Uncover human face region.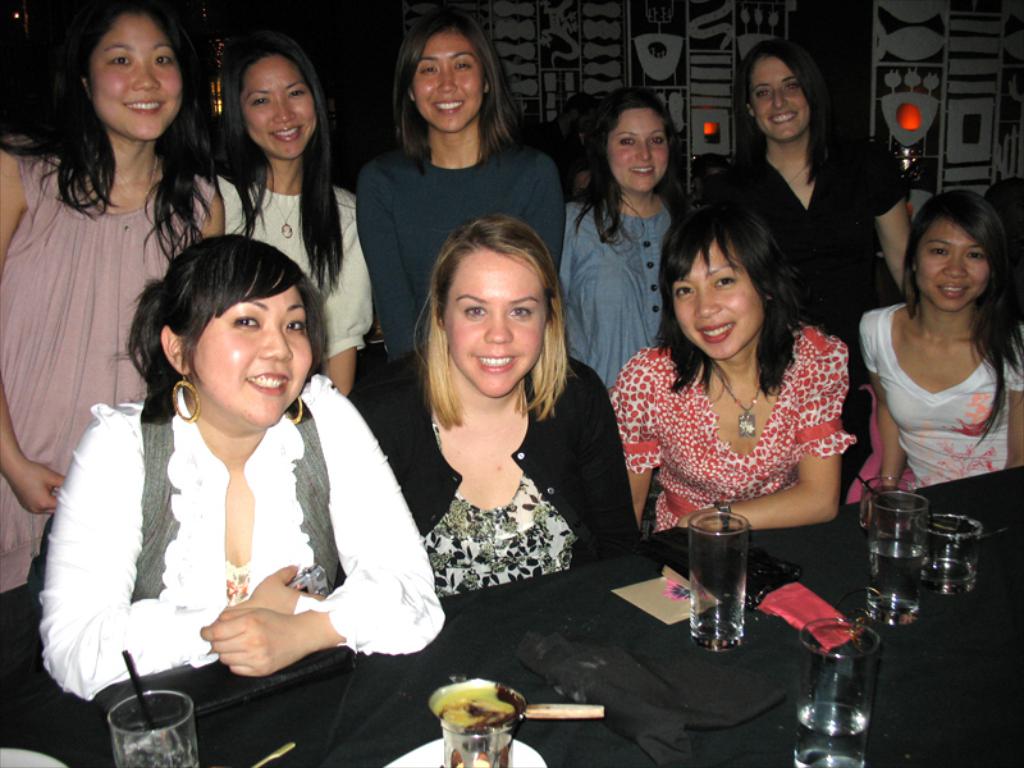
Uncovered: detection(918, 219, 986, 311).
